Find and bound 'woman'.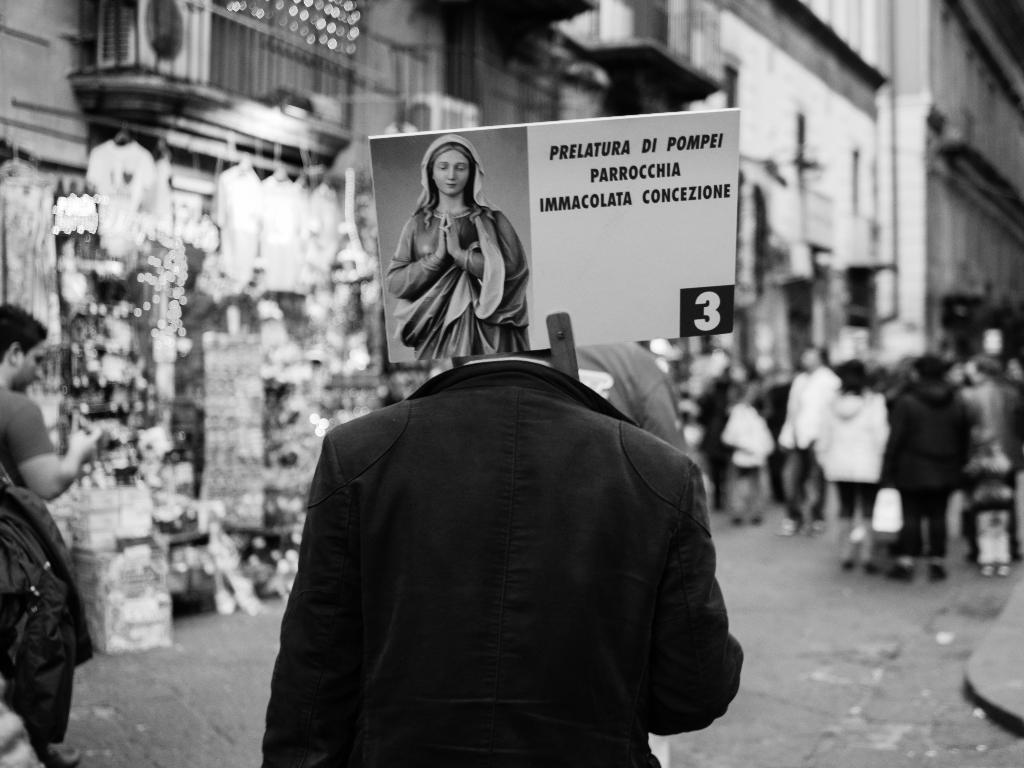
Bound: <bbox>813, 358, 892, 577</bbox>.
